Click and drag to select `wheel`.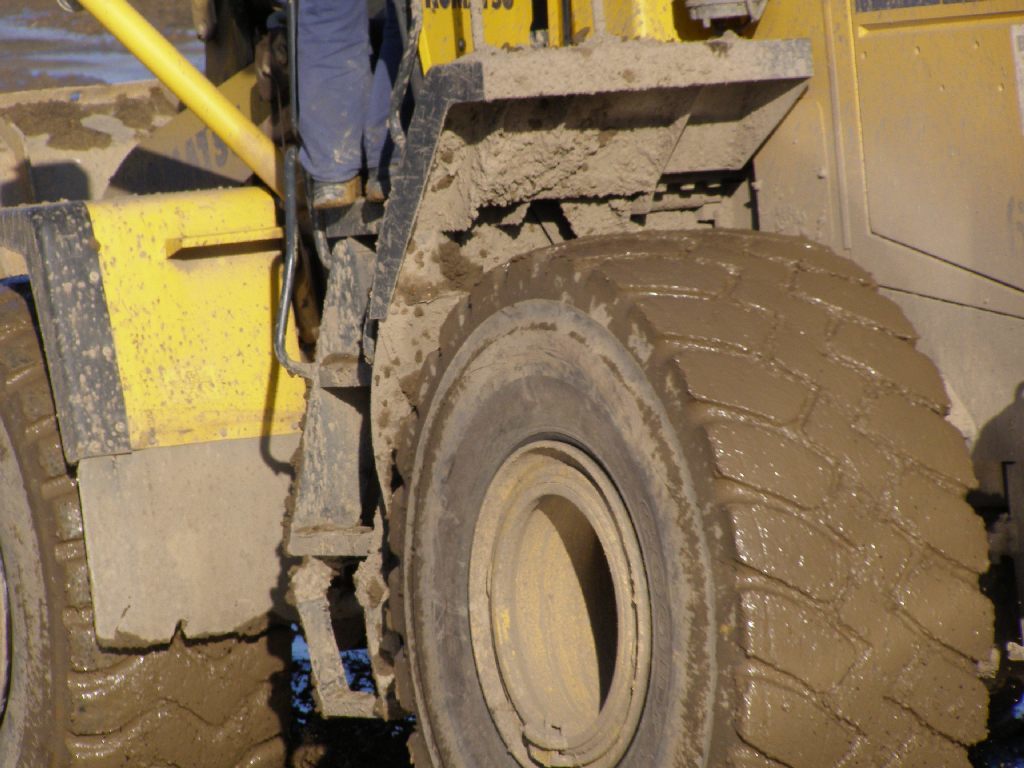
Selection: 309:180:998:761.
